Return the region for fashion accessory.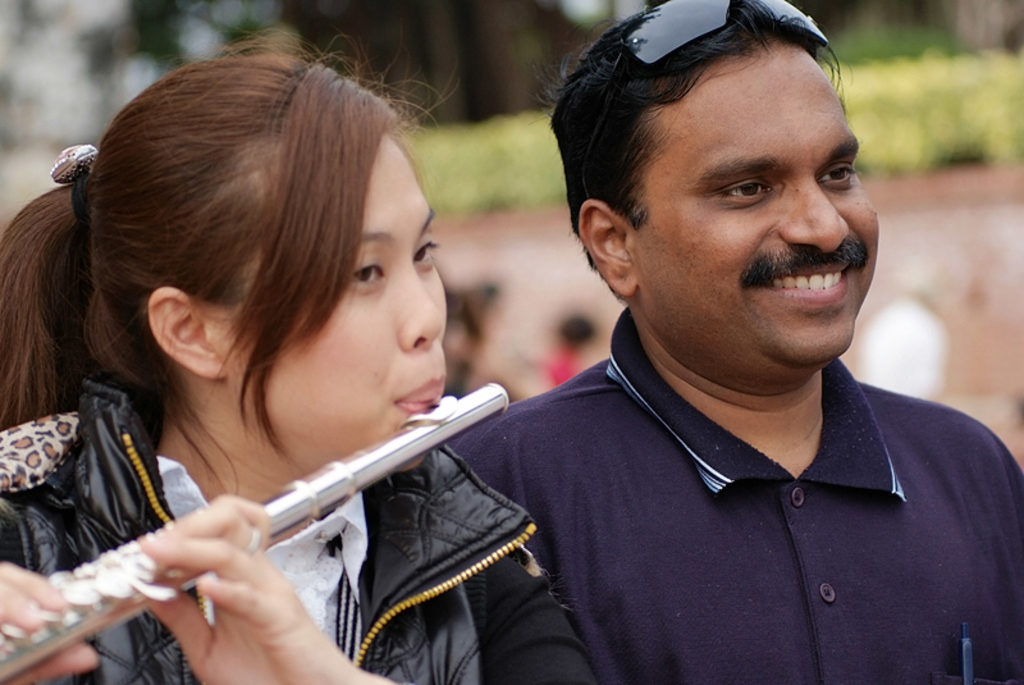
bbox(49, 142, 99, 225).
